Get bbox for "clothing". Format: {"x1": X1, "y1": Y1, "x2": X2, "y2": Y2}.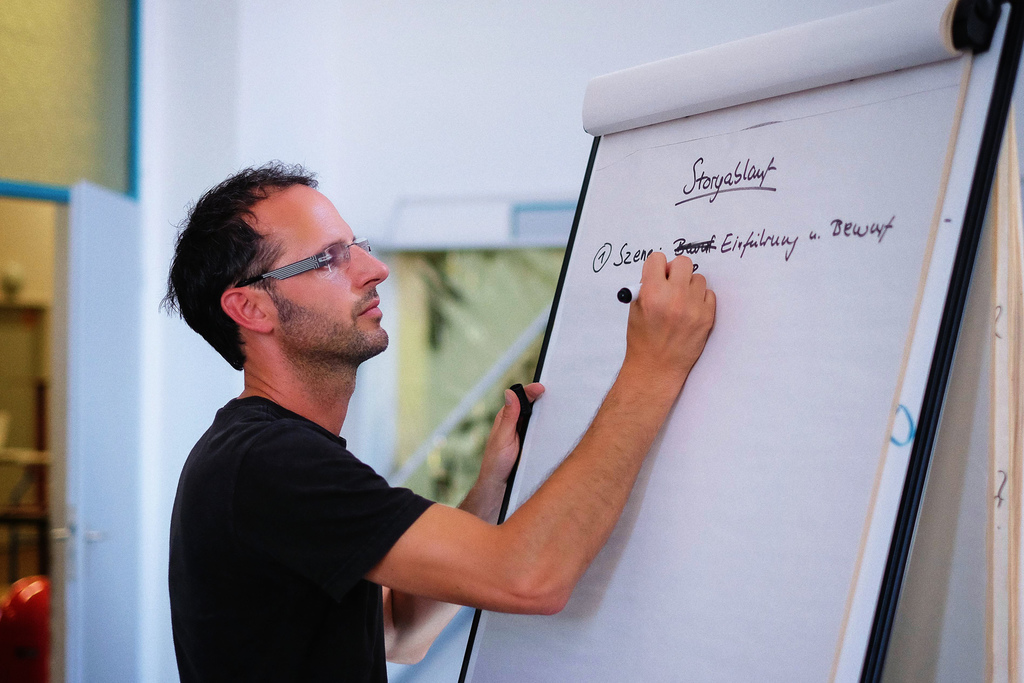
{"x1": 170, "y1": 369, "x2": 483, "y2": 682}.
